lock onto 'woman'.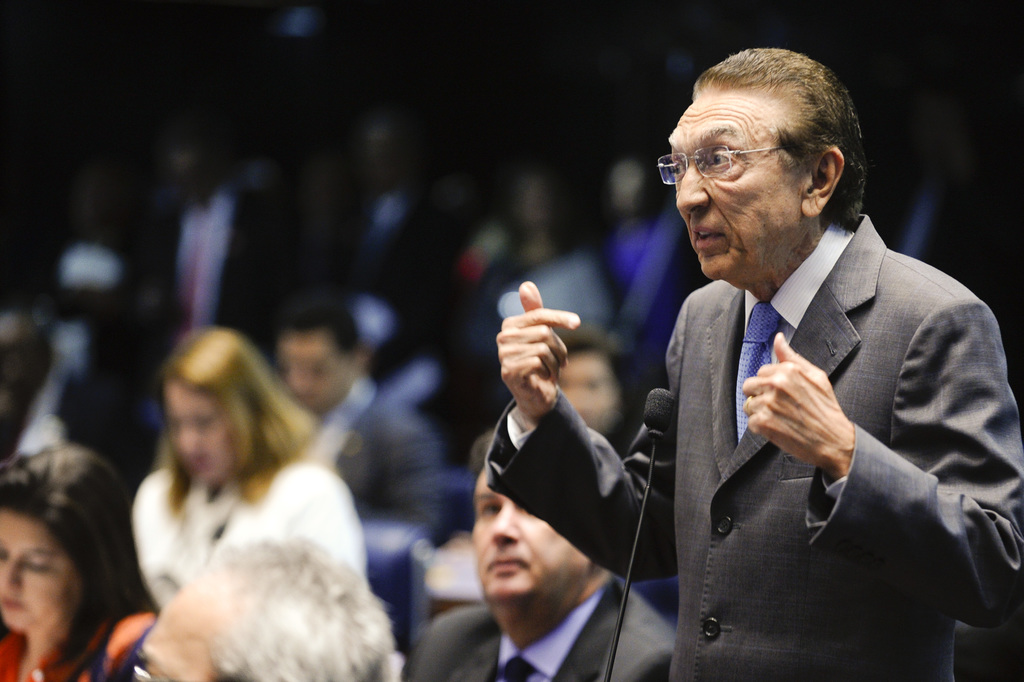
Locked: (left=134, top=331, right=365, bottom=622).
